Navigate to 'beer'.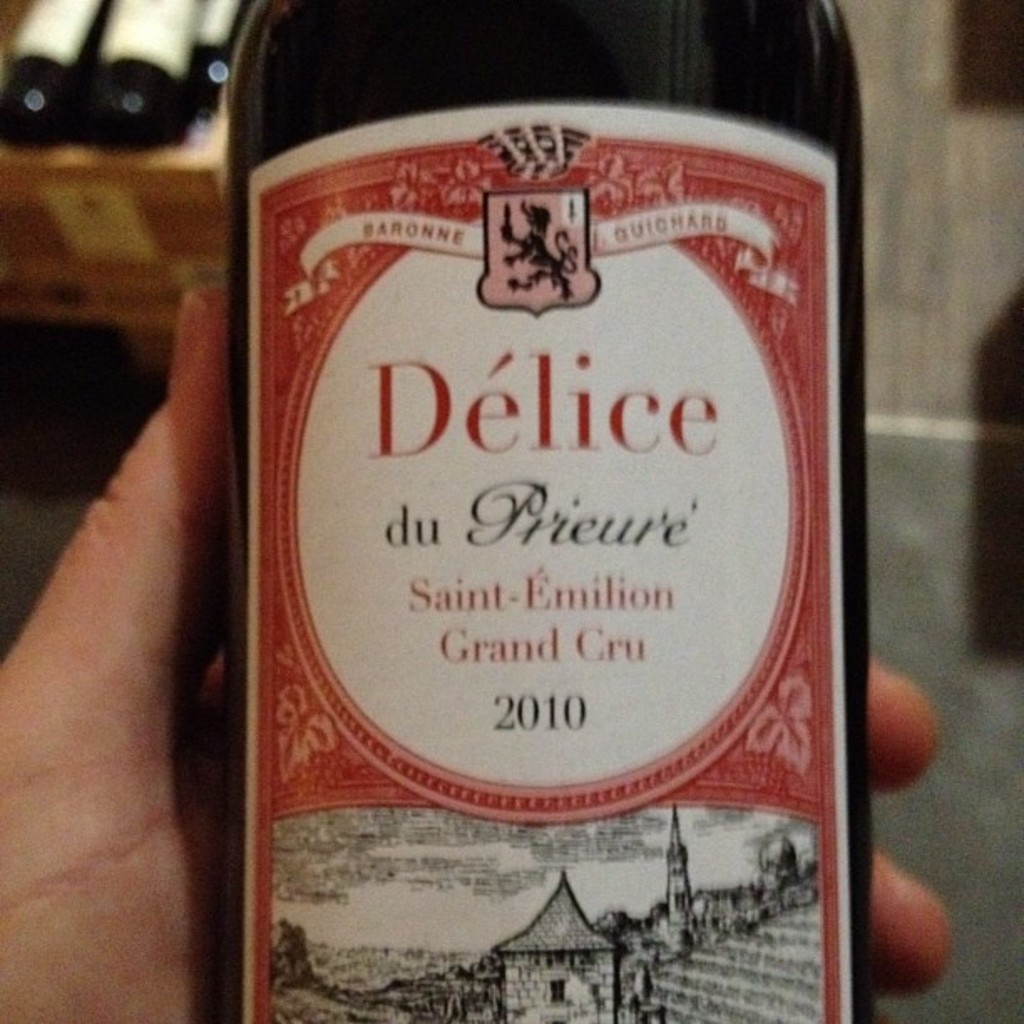
Navigation target: rect(218, 0, 868, 1022).
